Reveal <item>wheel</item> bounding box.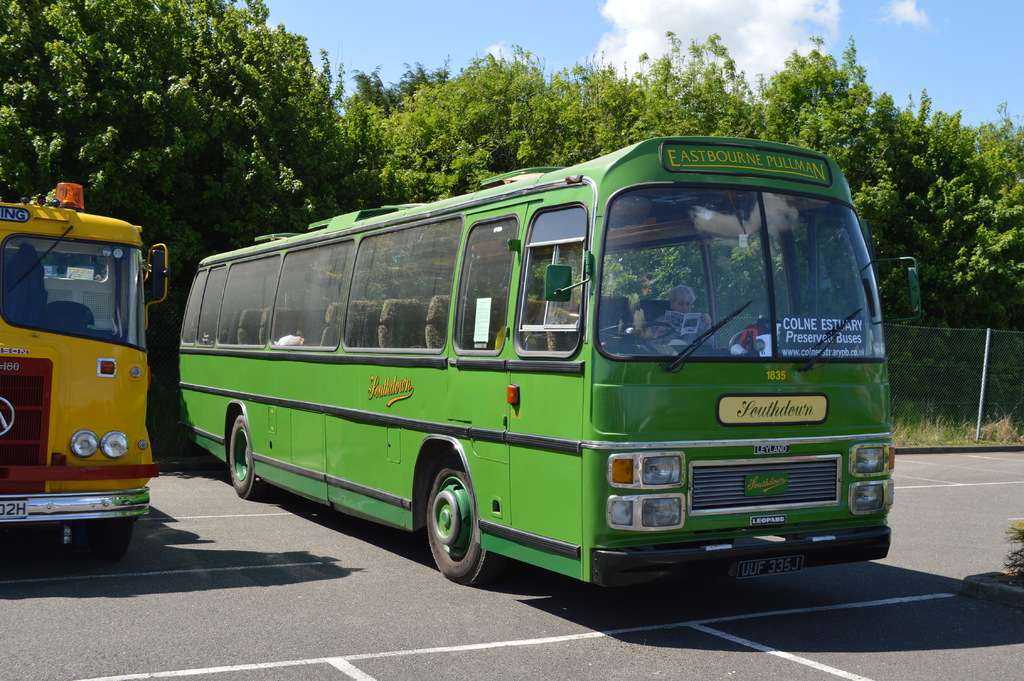
Revealed: [x1=415, y1=468, x2=490, y2=580].
